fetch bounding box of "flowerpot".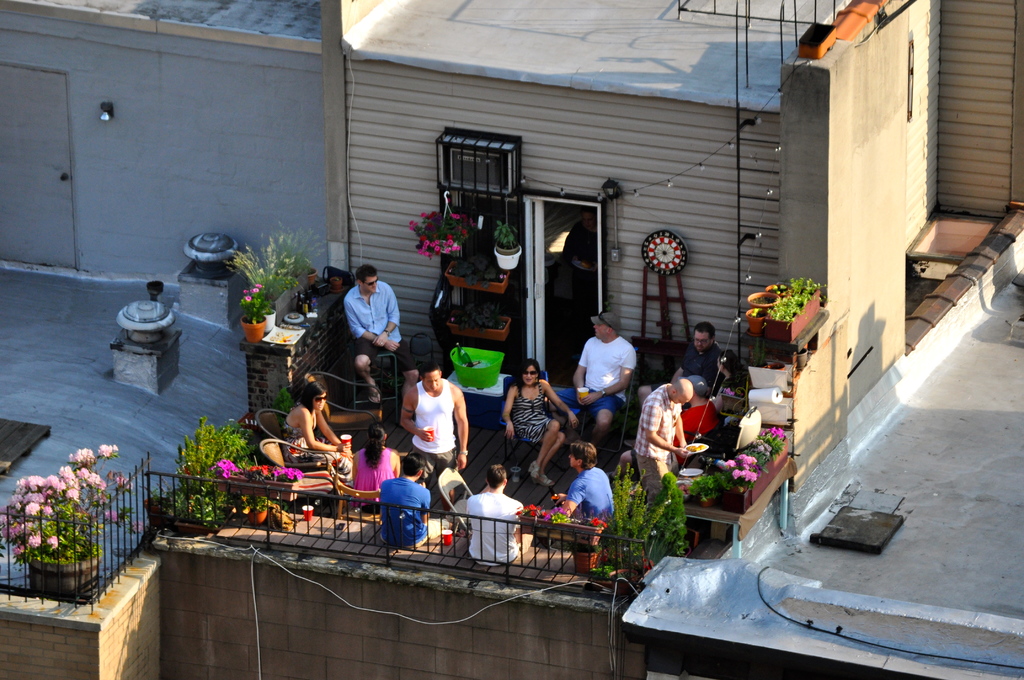
Bbox: x1=174, y1=502, x2=239, y2=538.
